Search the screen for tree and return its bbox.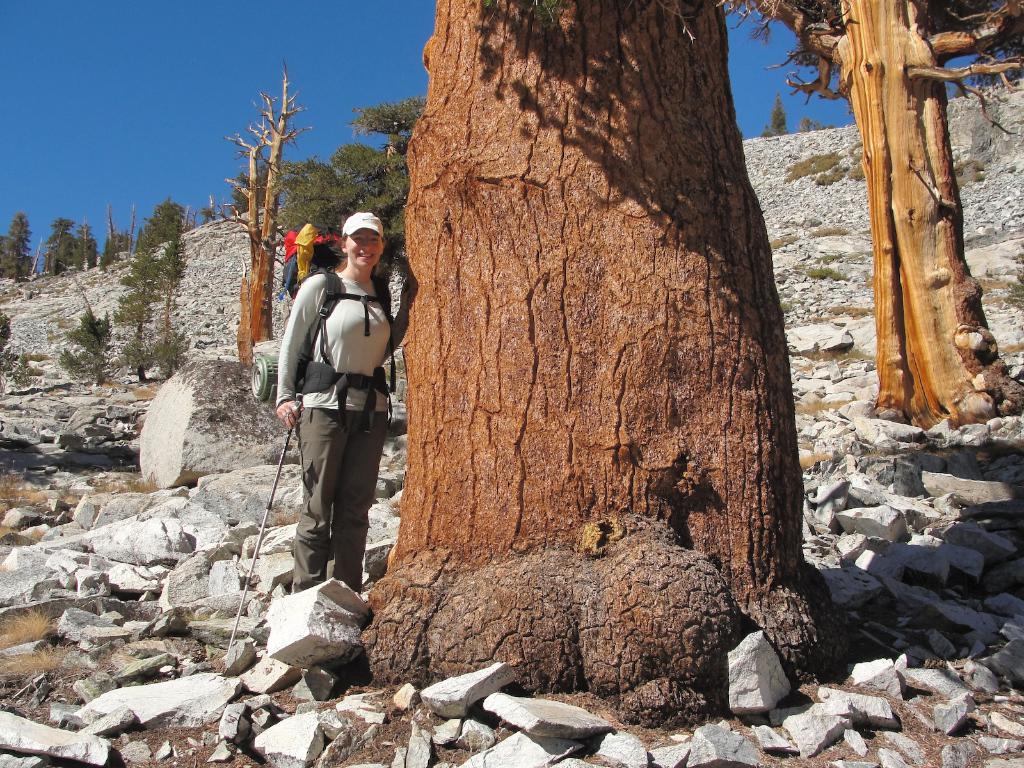
Found: region(719, 0, 1023, 431).
